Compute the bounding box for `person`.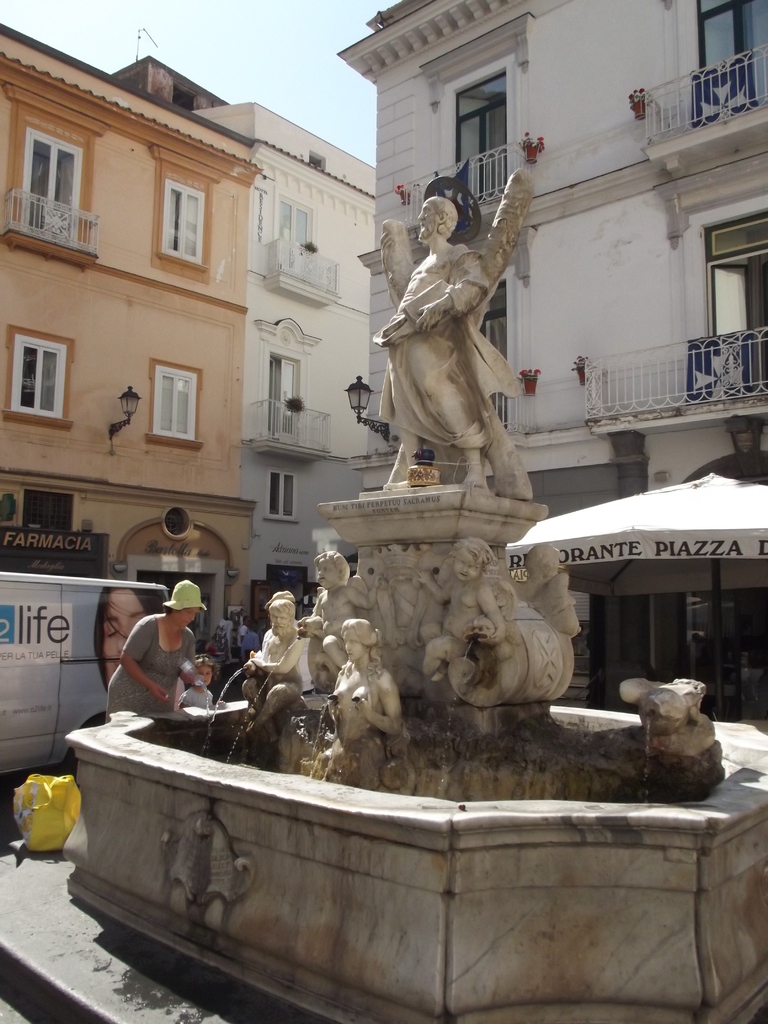
x1=365, y1=195, x2=521, y2=488.
